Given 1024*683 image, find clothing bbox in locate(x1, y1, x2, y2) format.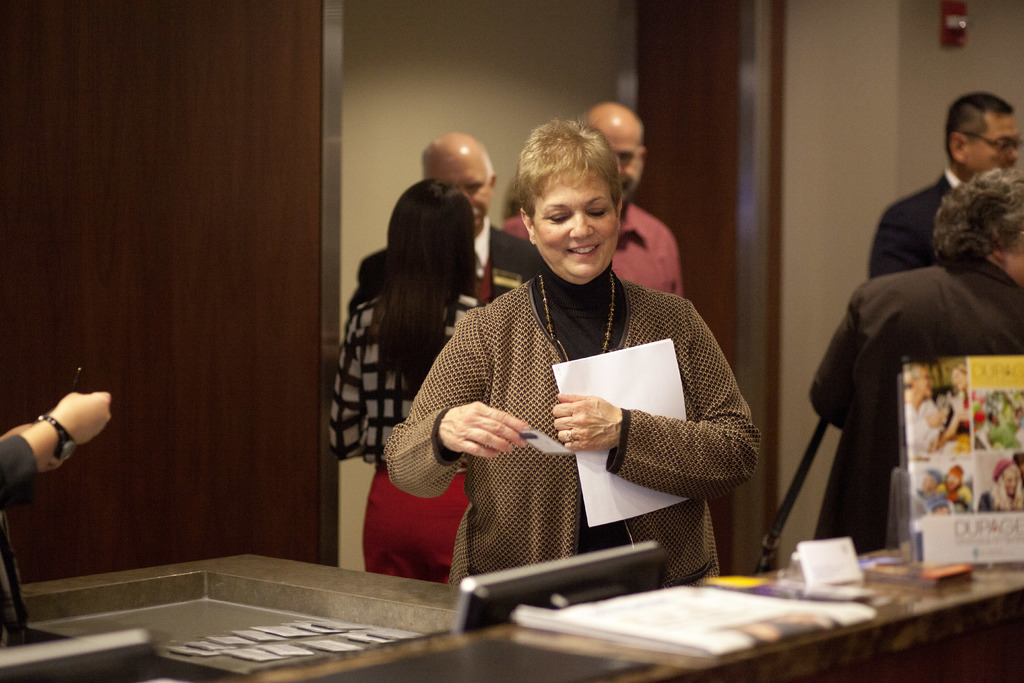
locate(326, 278, 502, 584).
